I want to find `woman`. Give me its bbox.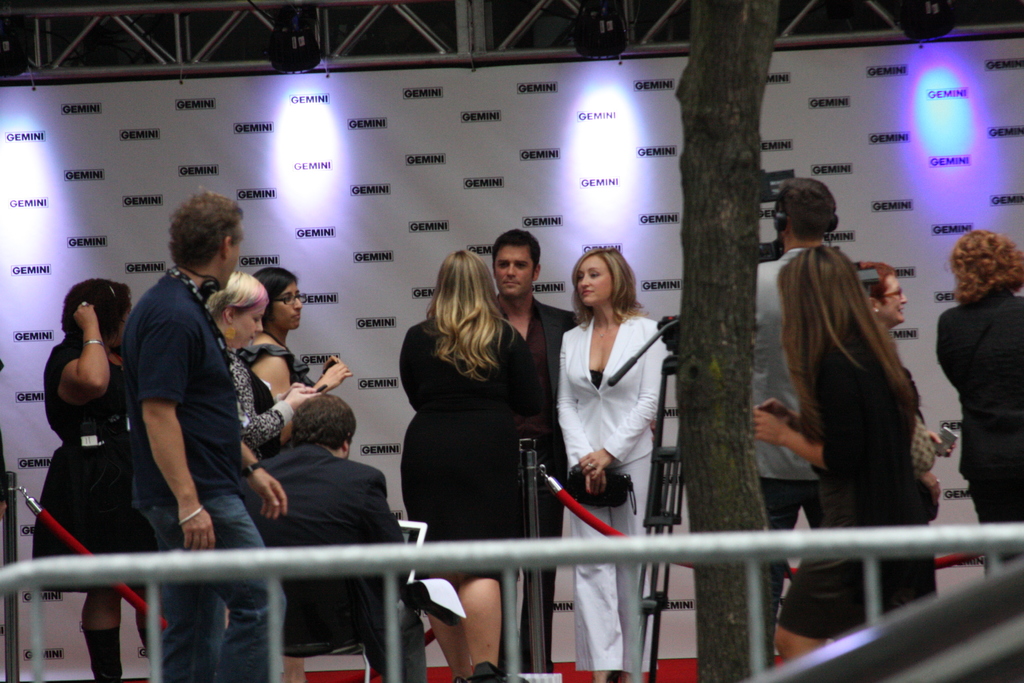
{"x1": 751, "y1": 245, "x2": 939, "y2": 671}.
